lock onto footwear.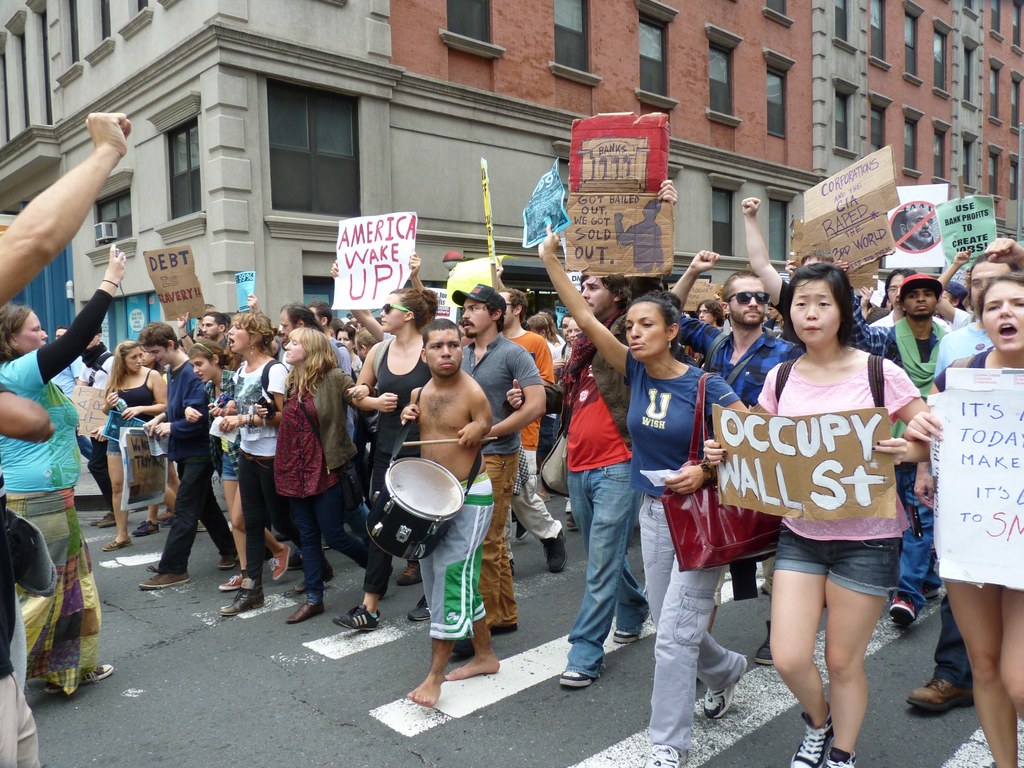
Locked: <box>644,741,682,767</box>.
